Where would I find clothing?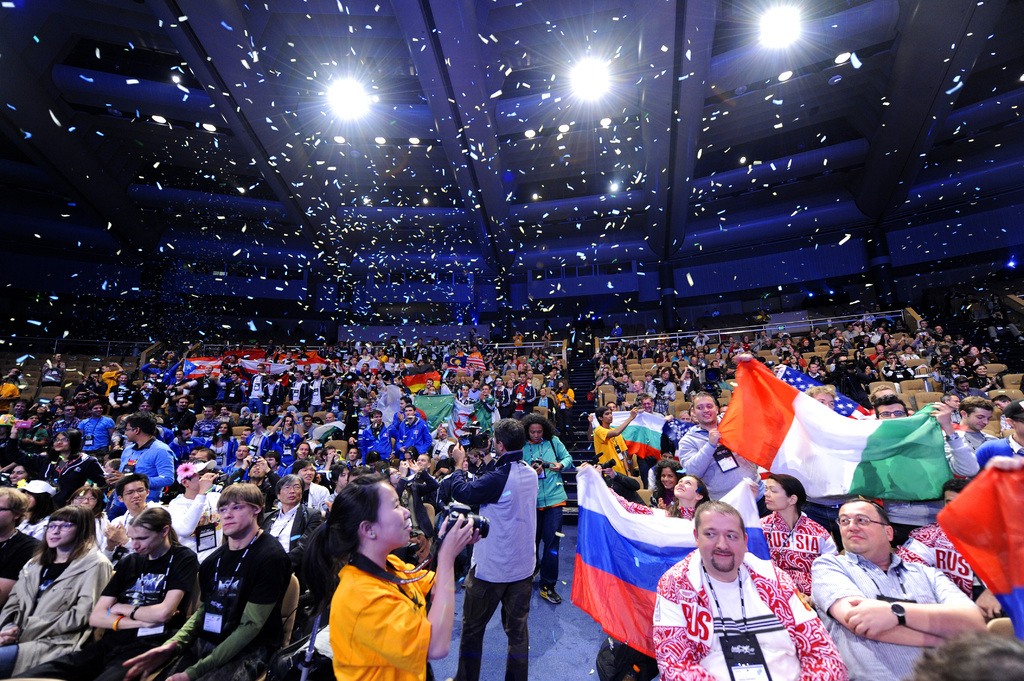
At <bbox>451, 449, 535, 680</bbox>.
